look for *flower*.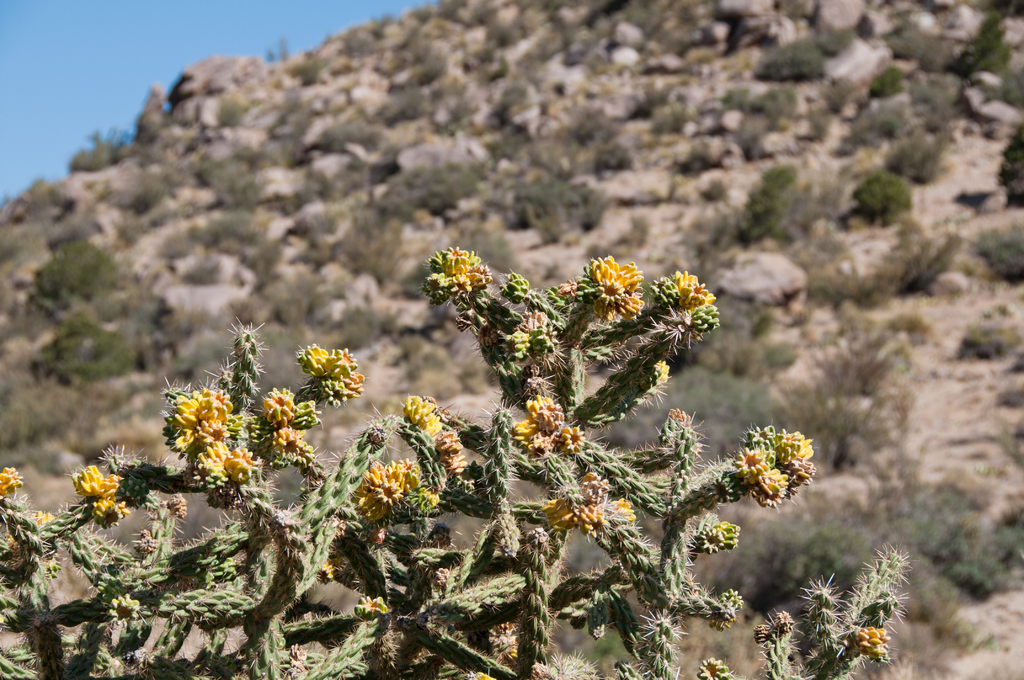
Found: <box>73,465,122,498</box>.
